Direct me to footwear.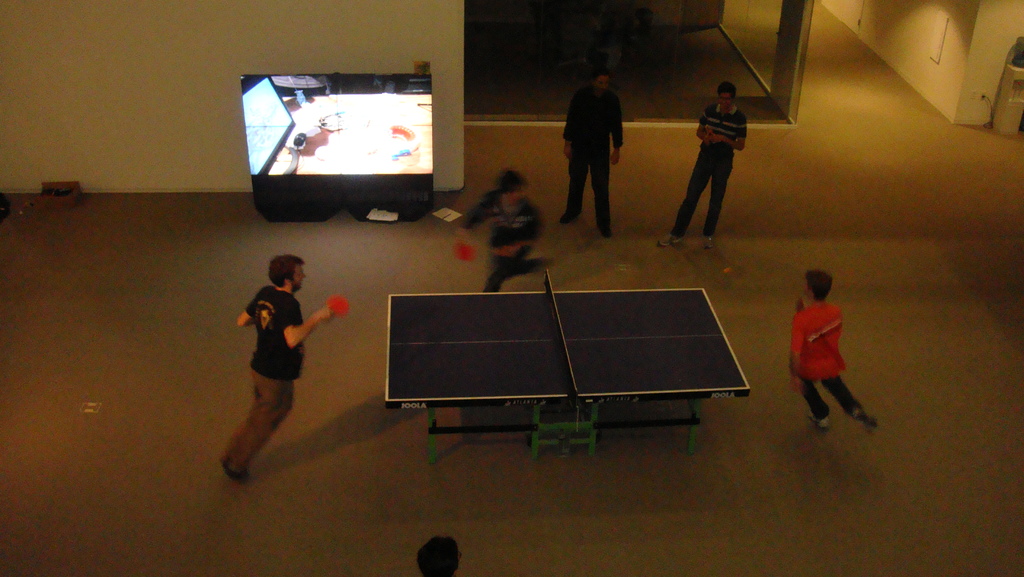
Direction: Rect(225, 466, 246, 484).
